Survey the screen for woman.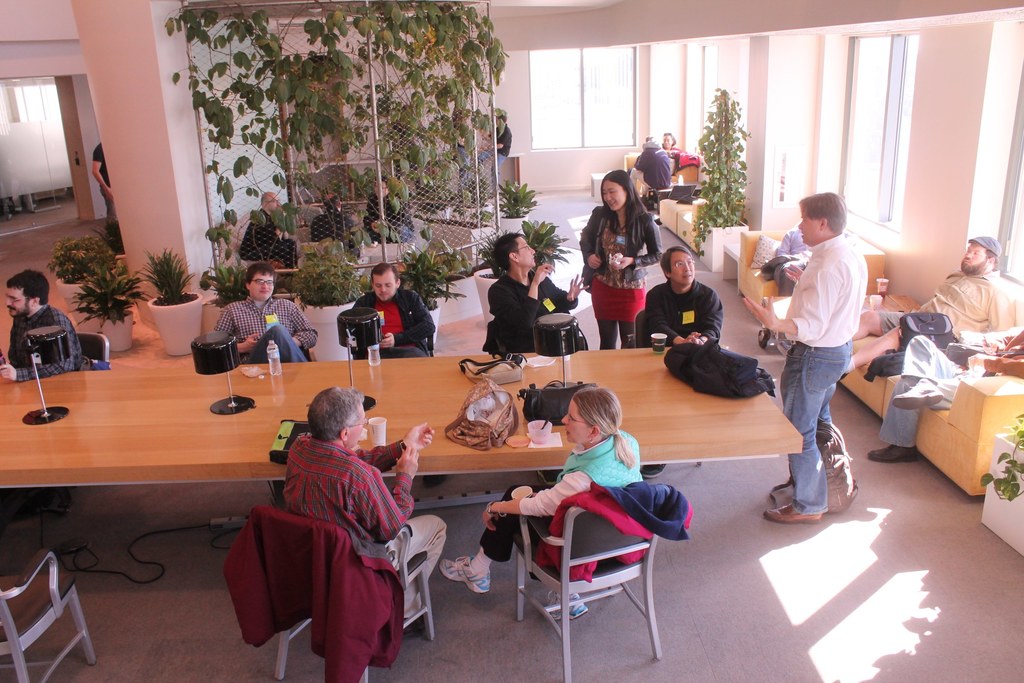
Survey found: (434, 384, 641, 625).
